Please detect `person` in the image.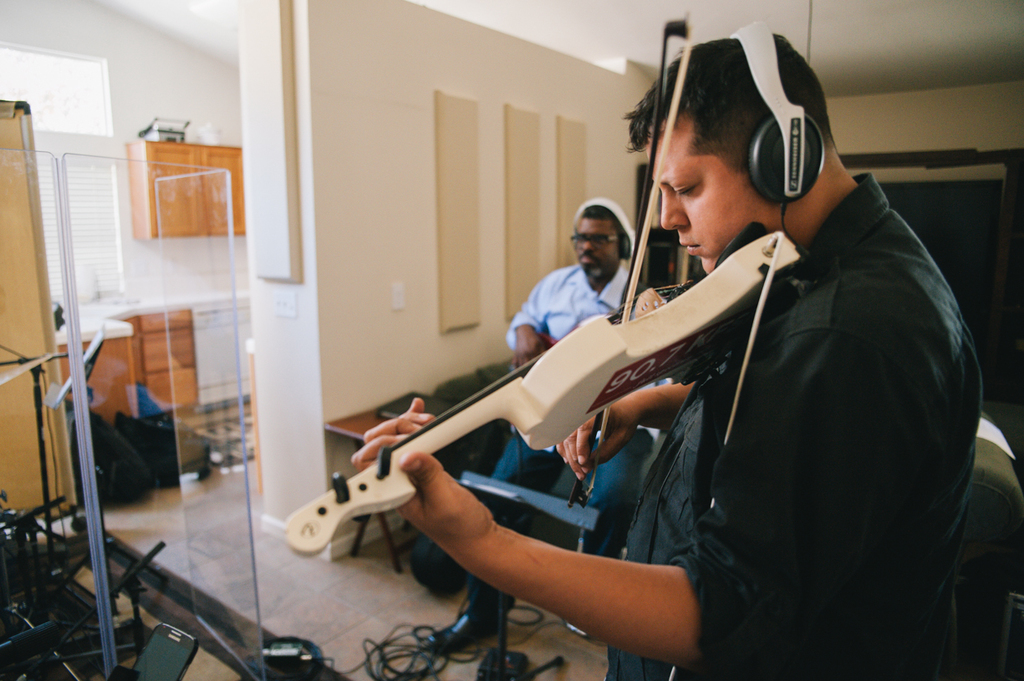
bbox(425, 199, 661, 653).
